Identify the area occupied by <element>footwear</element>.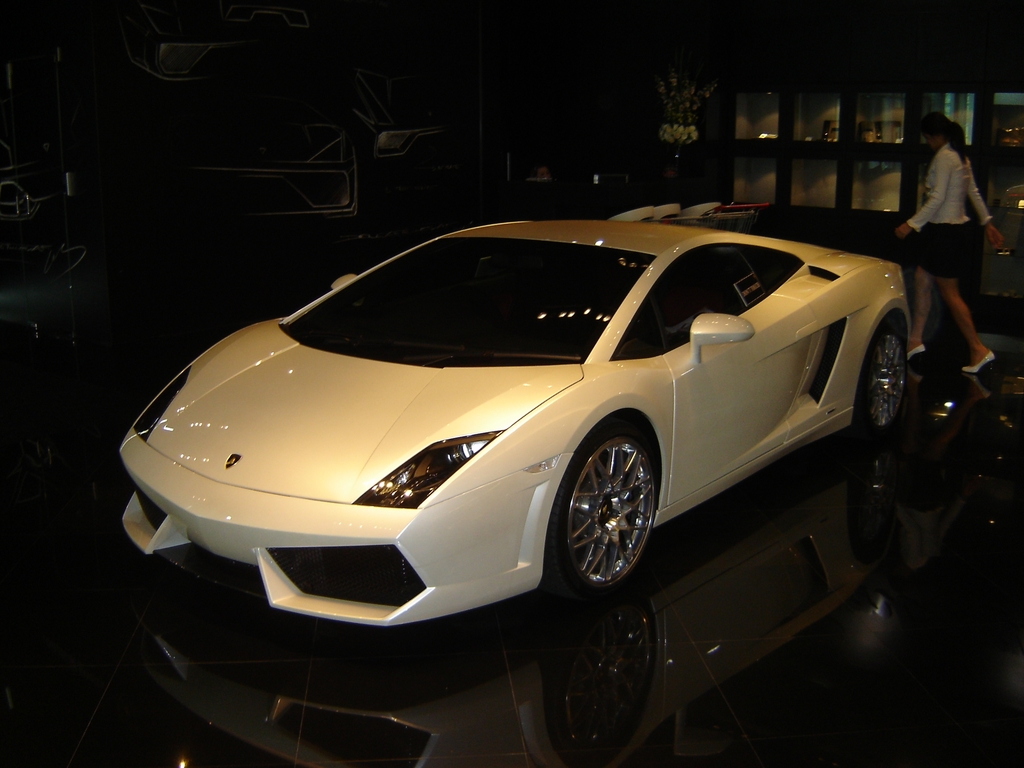
Area: (911, 340, 924, 362).
